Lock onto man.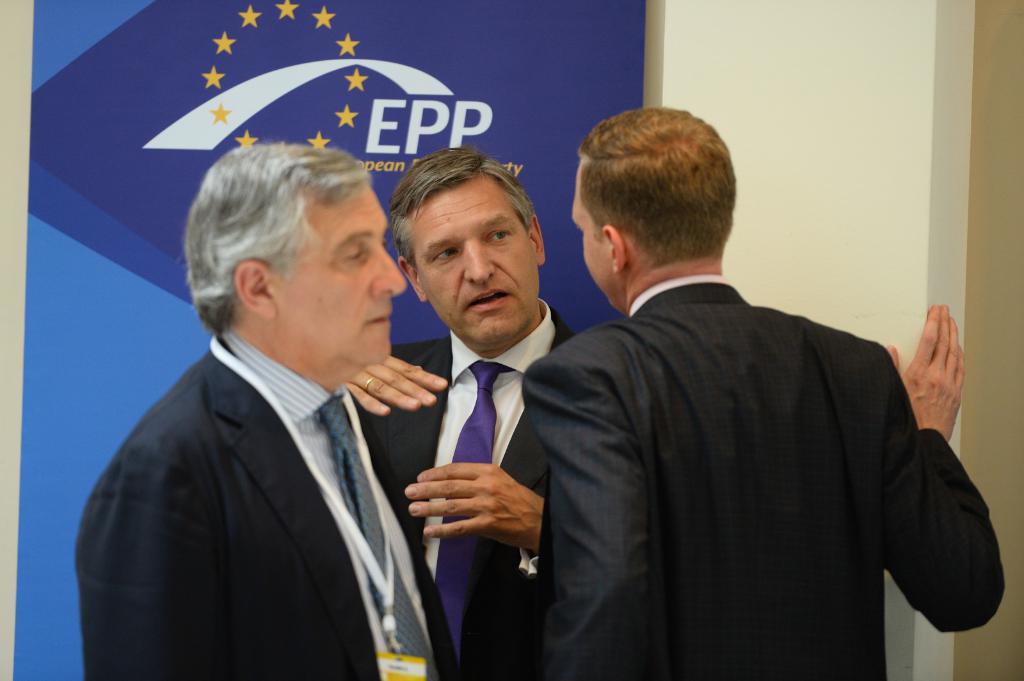
Locked: bbox(348, 143, 586, 680).
